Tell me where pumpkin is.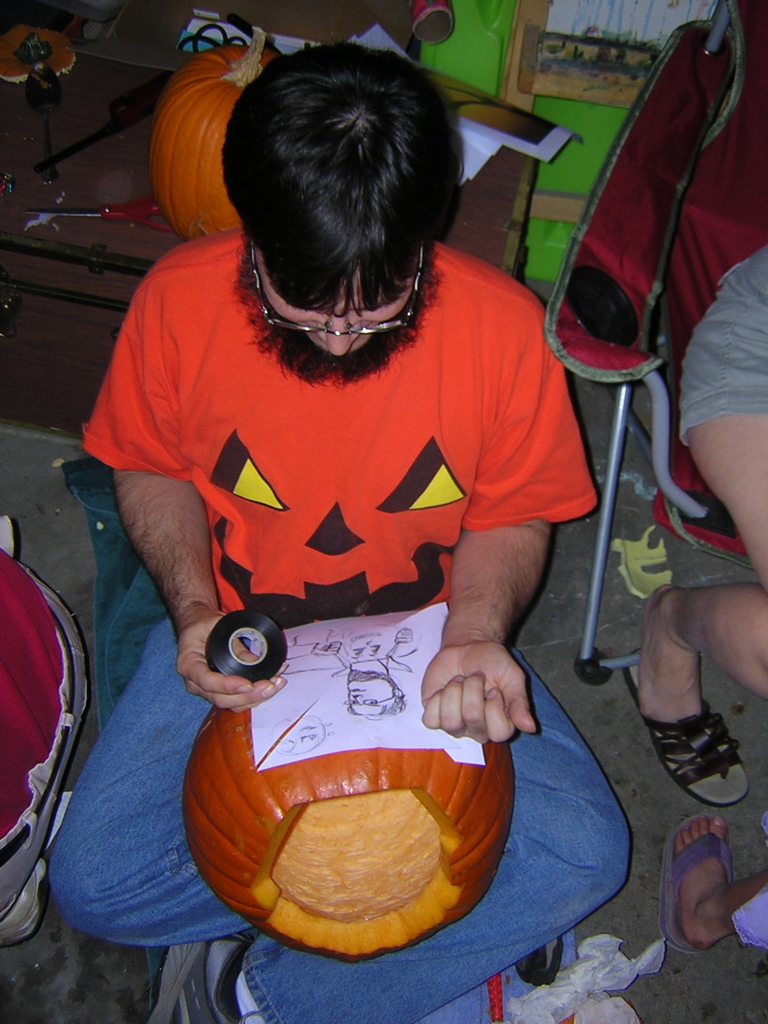
pumpkin is at {"x1": 0, "y1": 22, "x2": 79, "y2": 89}.
